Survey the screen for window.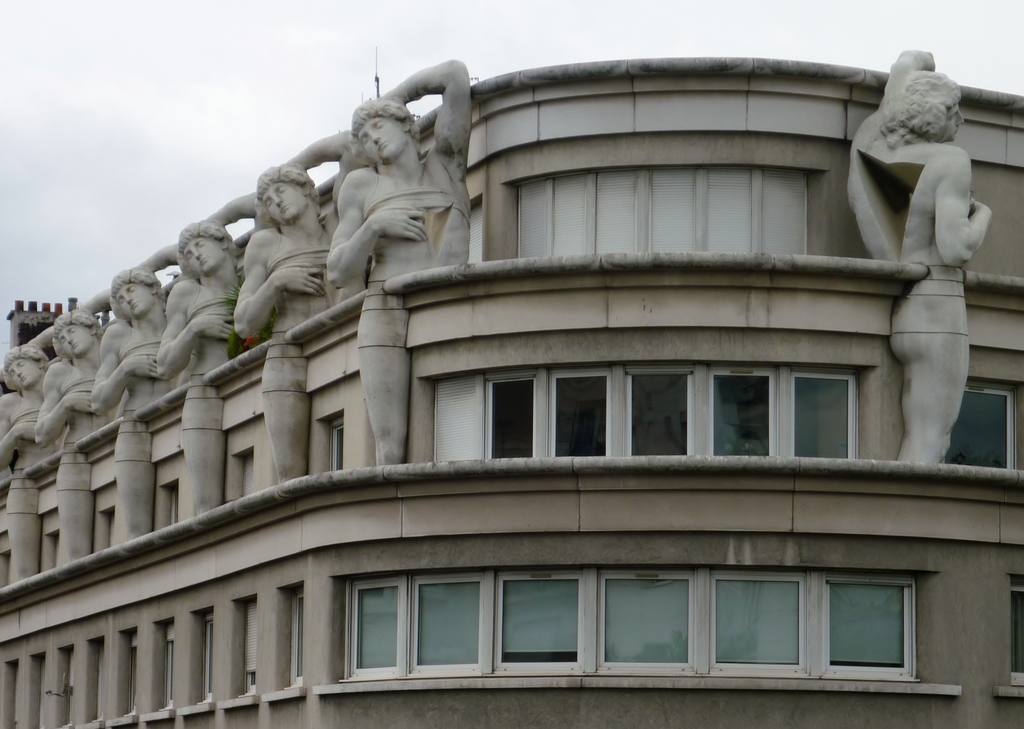
Survey found: 436 379 486 459.
